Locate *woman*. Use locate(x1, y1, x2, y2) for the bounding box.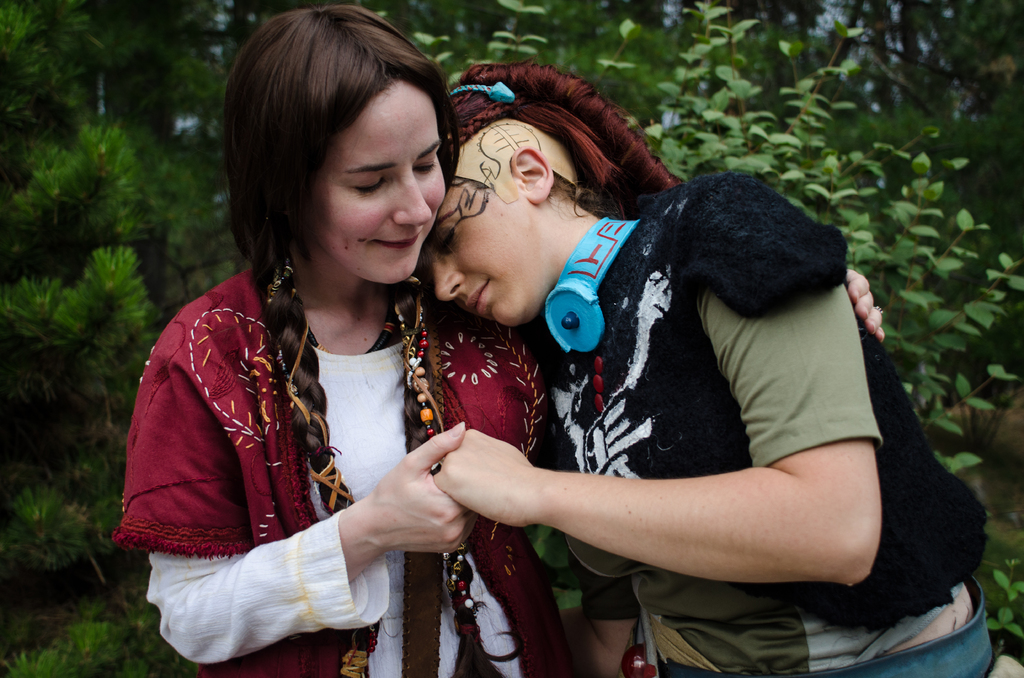
locate(102, 4, 892, 677).
